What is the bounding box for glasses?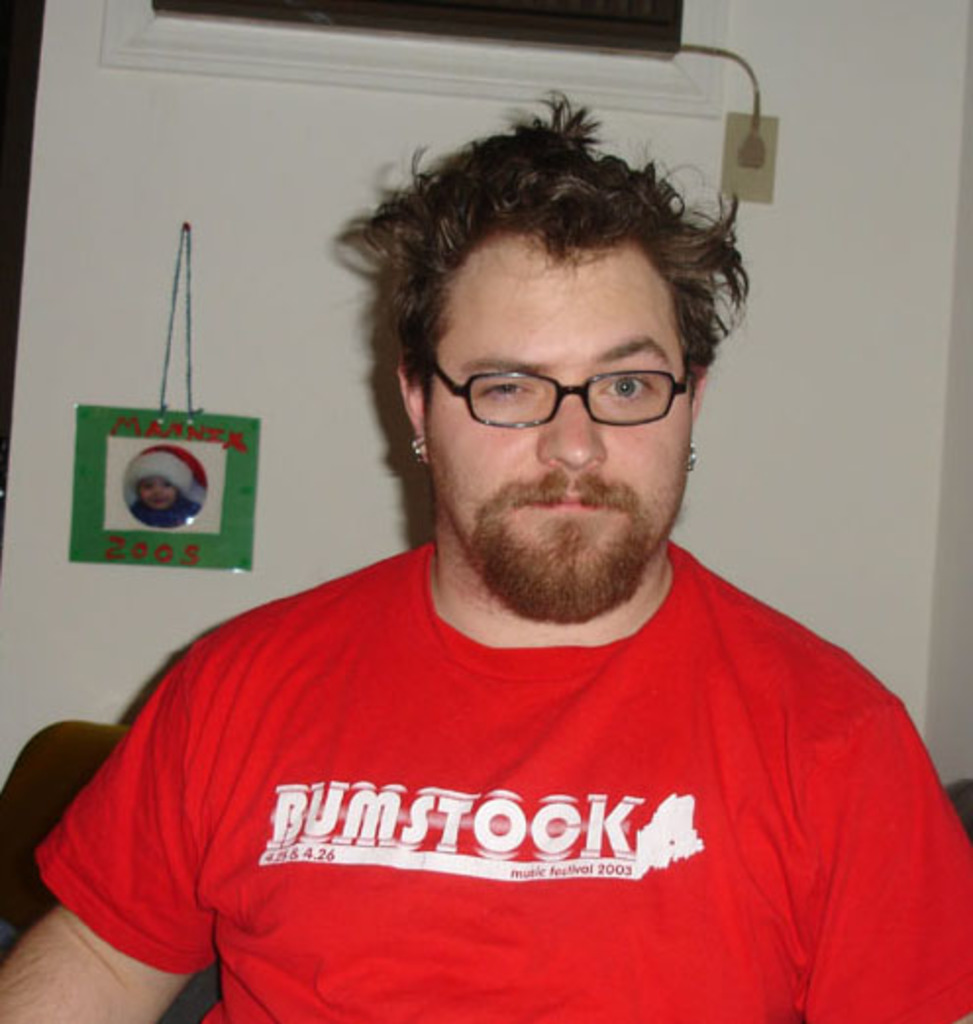
400,339,718,441.
